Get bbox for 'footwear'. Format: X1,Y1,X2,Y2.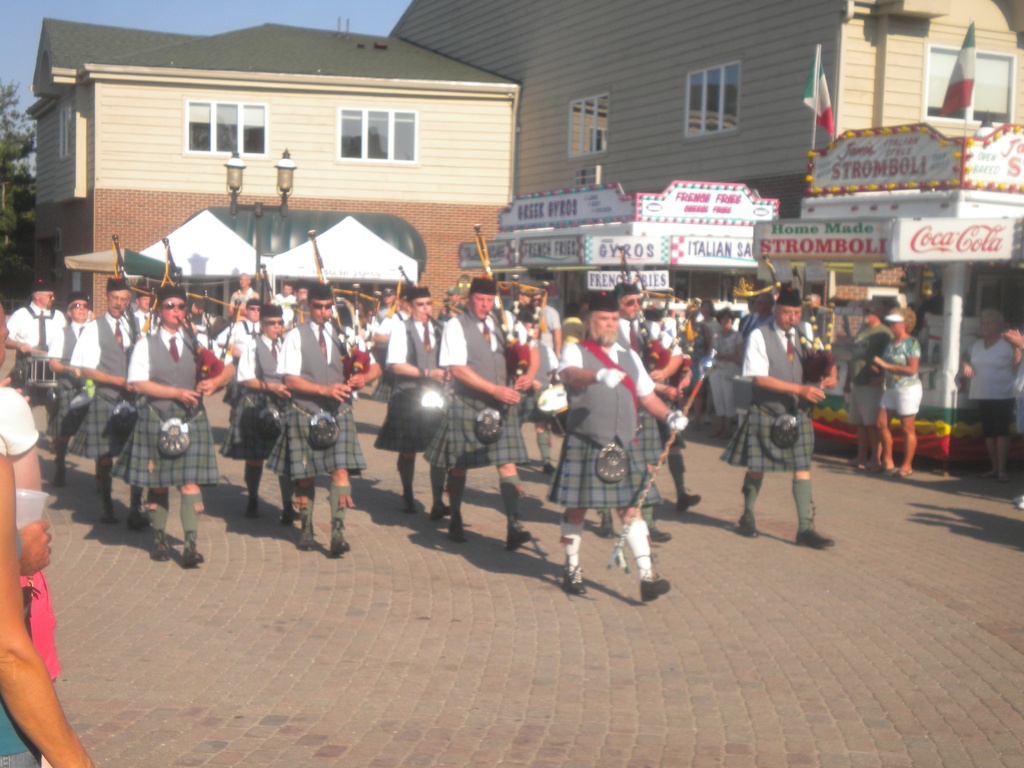
637,574,670,600.
